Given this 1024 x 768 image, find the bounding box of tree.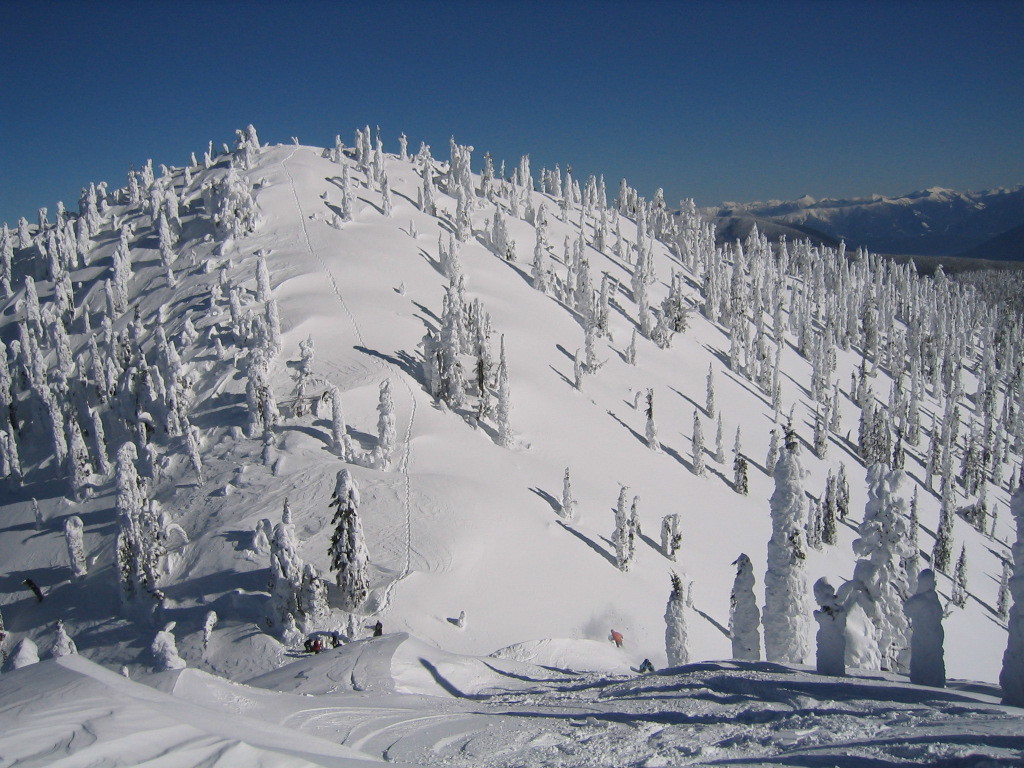
box(727, 427, 752, 493).
